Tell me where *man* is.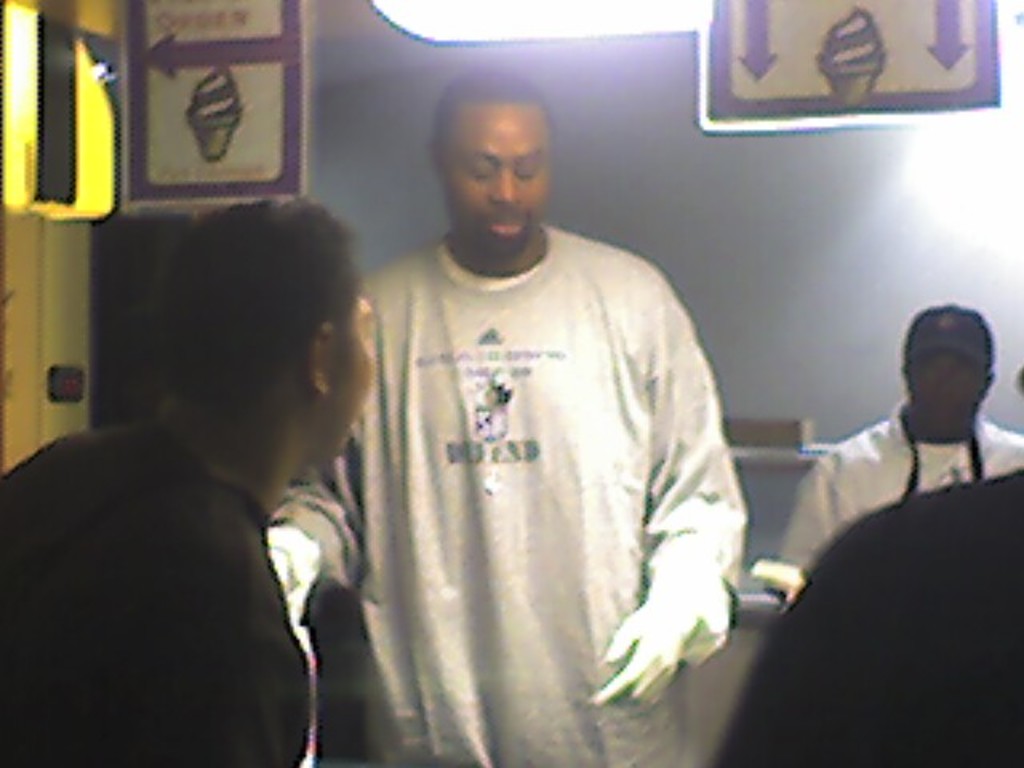
*man* is at 0,198,378,766.
